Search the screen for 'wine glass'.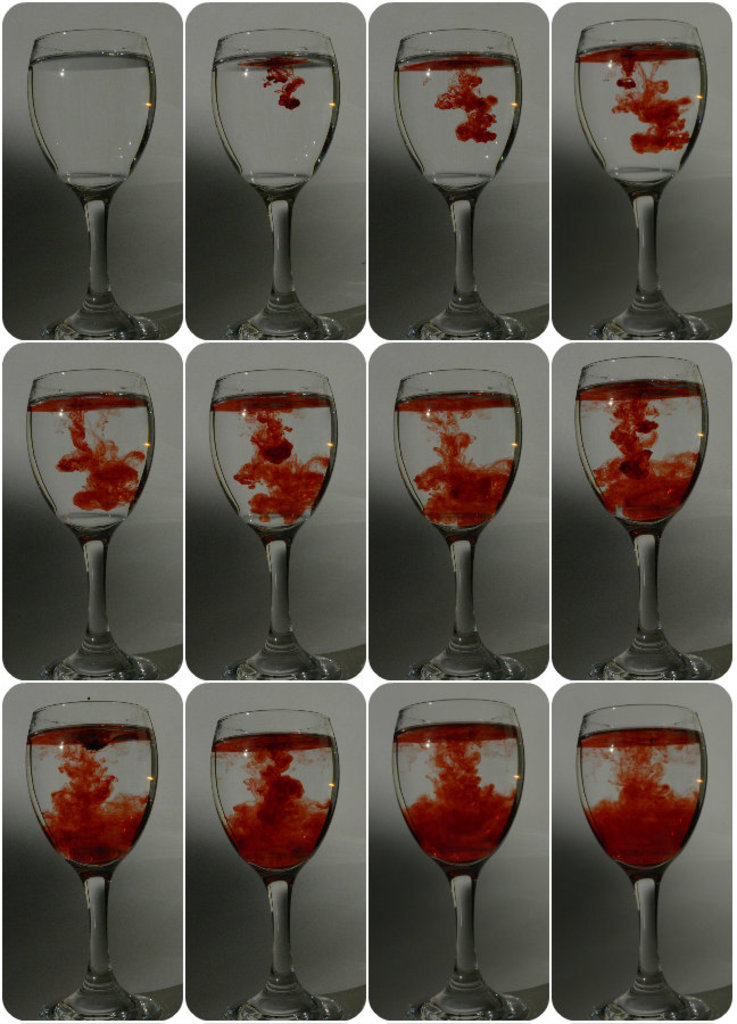
Found at Rect(210, 28, 341, 339).
